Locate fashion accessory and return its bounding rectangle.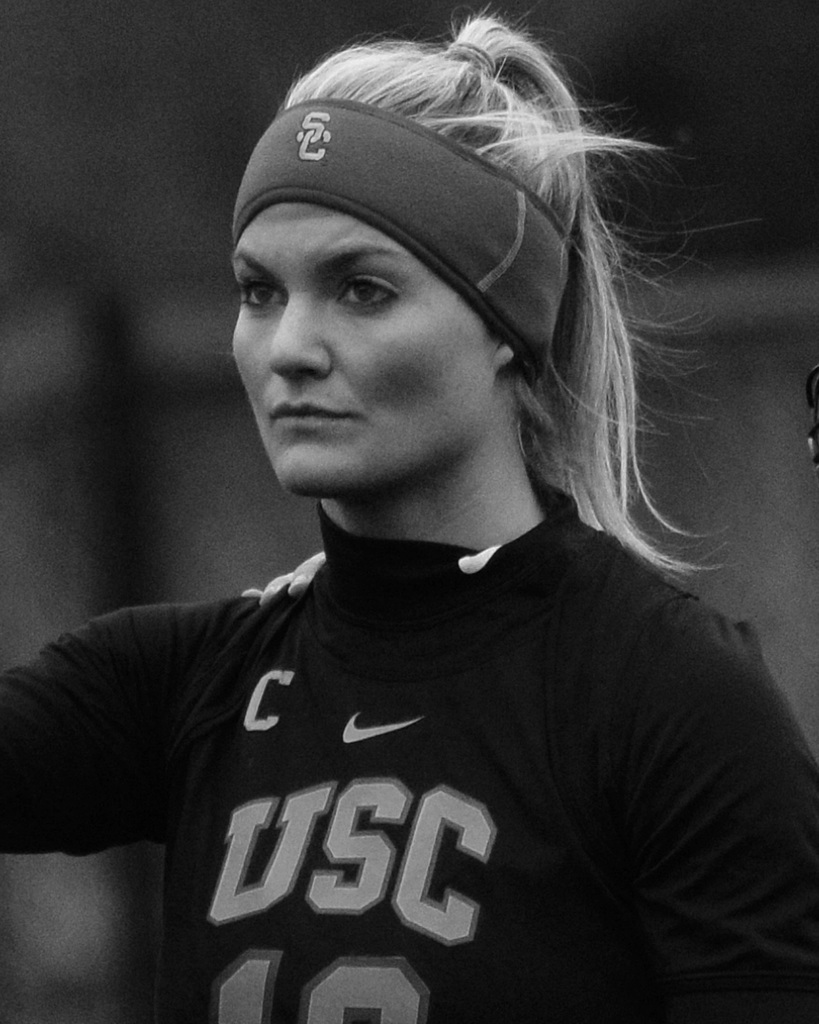
x1=219 y1=97 x2=573 y2=360.
